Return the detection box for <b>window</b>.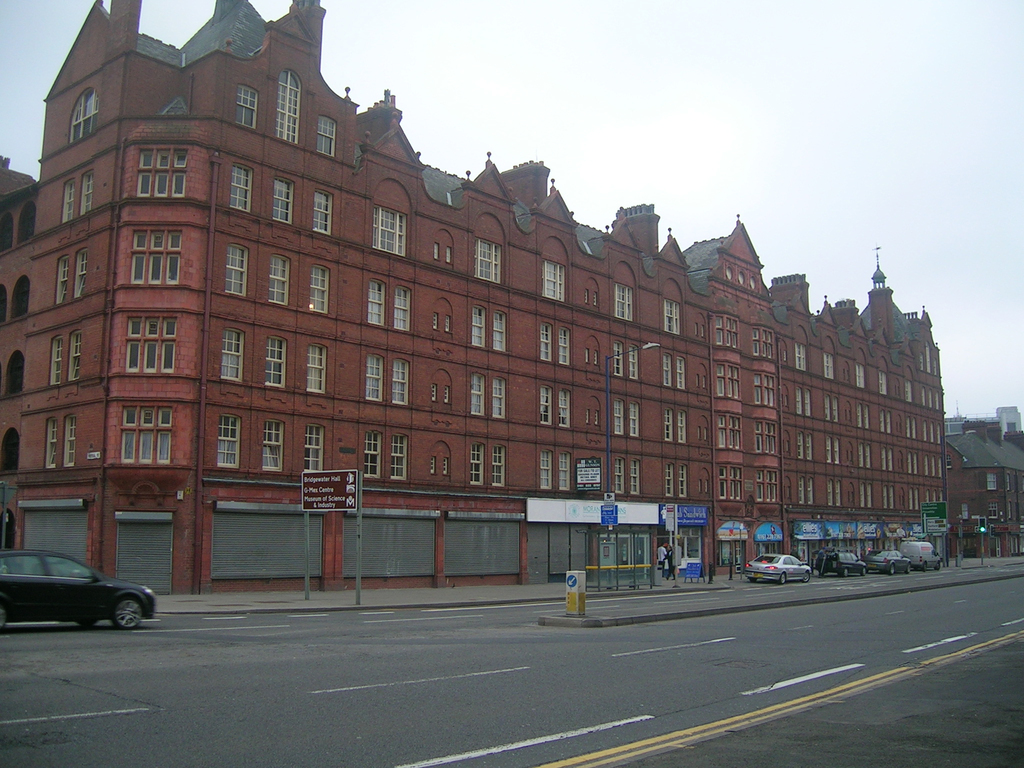
bbox=(837, 553, 856, 561).
